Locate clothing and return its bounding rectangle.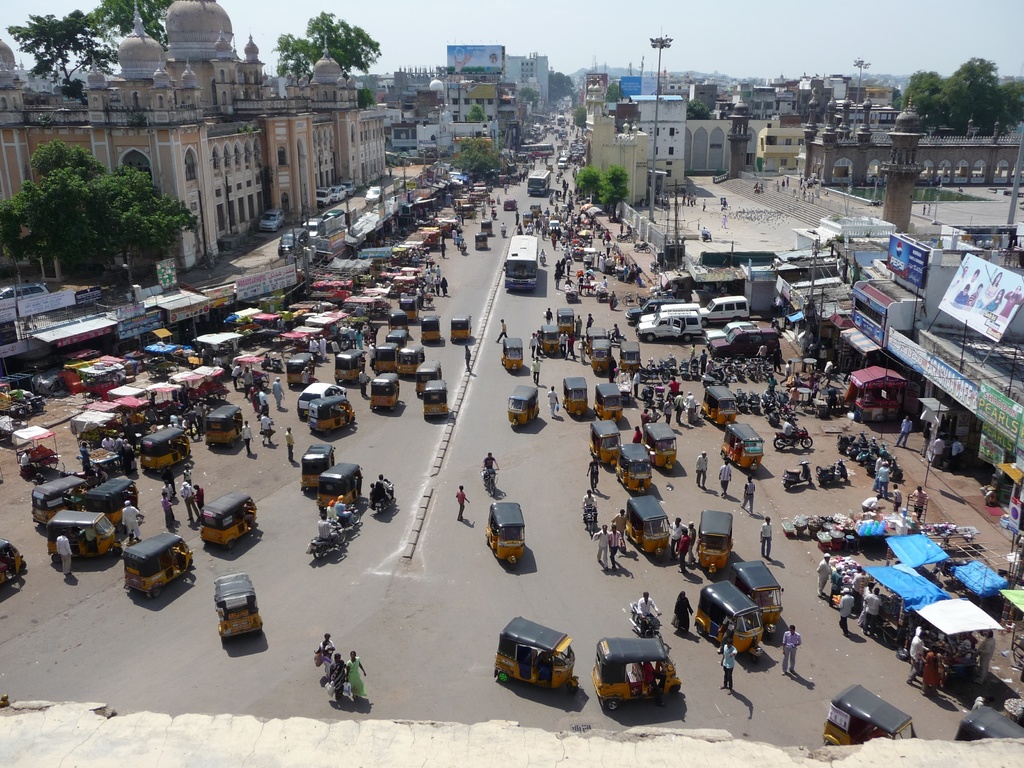
457, 490, 468, 521.
